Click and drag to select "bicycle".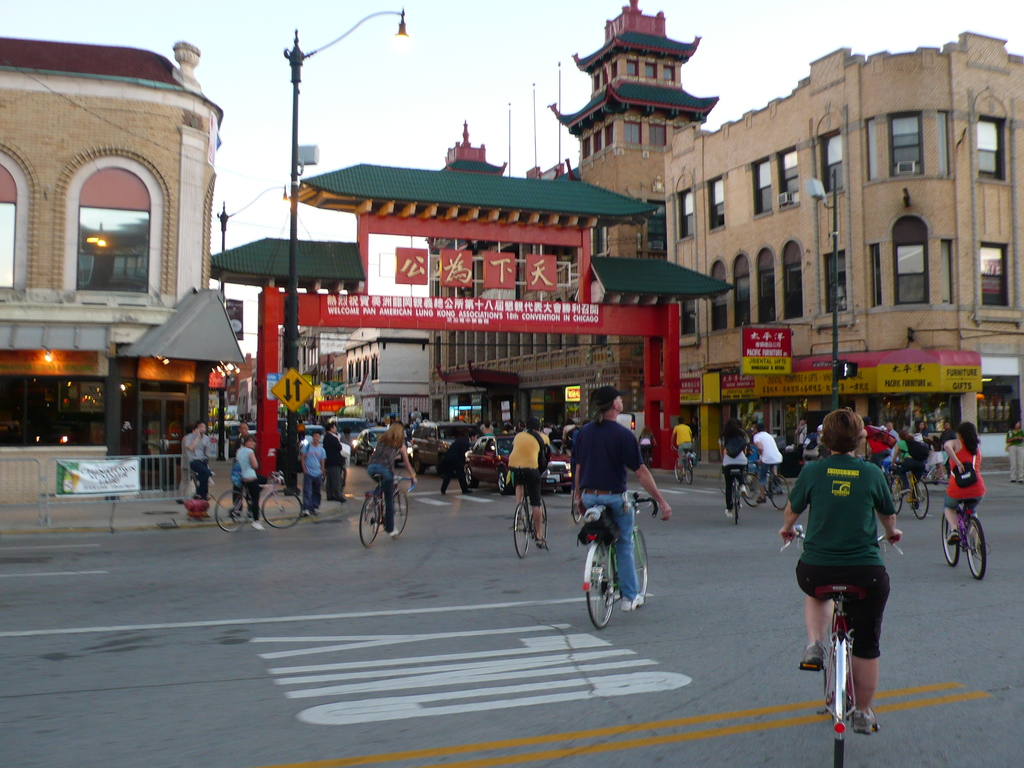
Selection: x1=674, y1=442, x2=689, y2=490.
